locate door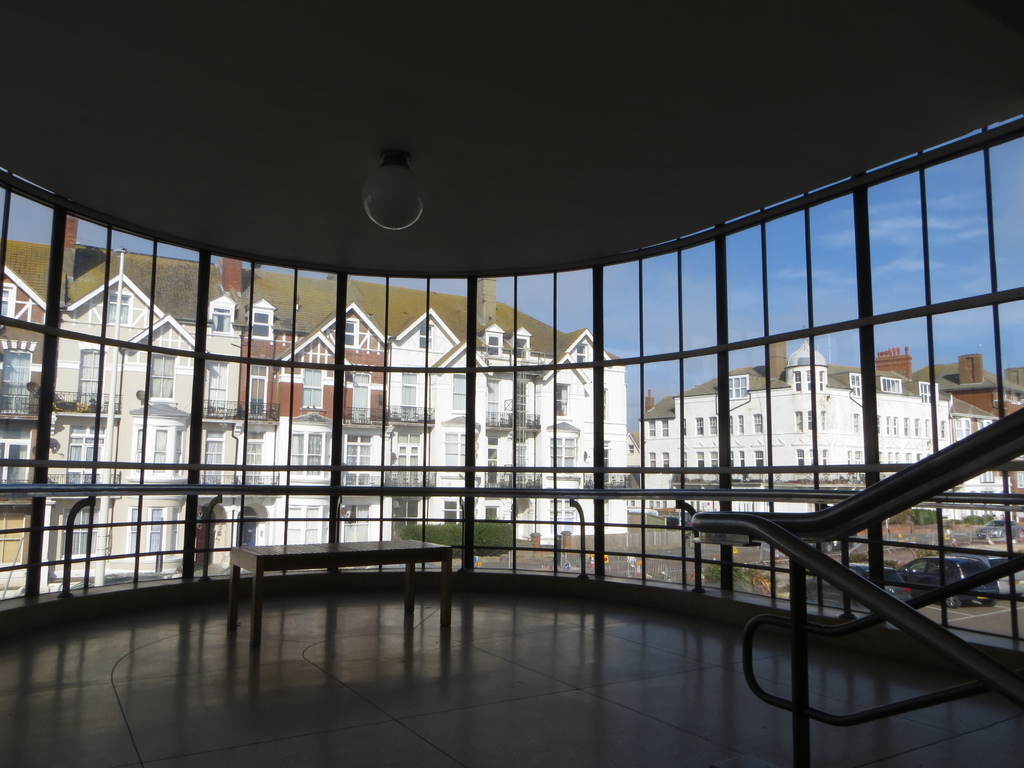
(left=202, top=360, right=227, bottom=412)
